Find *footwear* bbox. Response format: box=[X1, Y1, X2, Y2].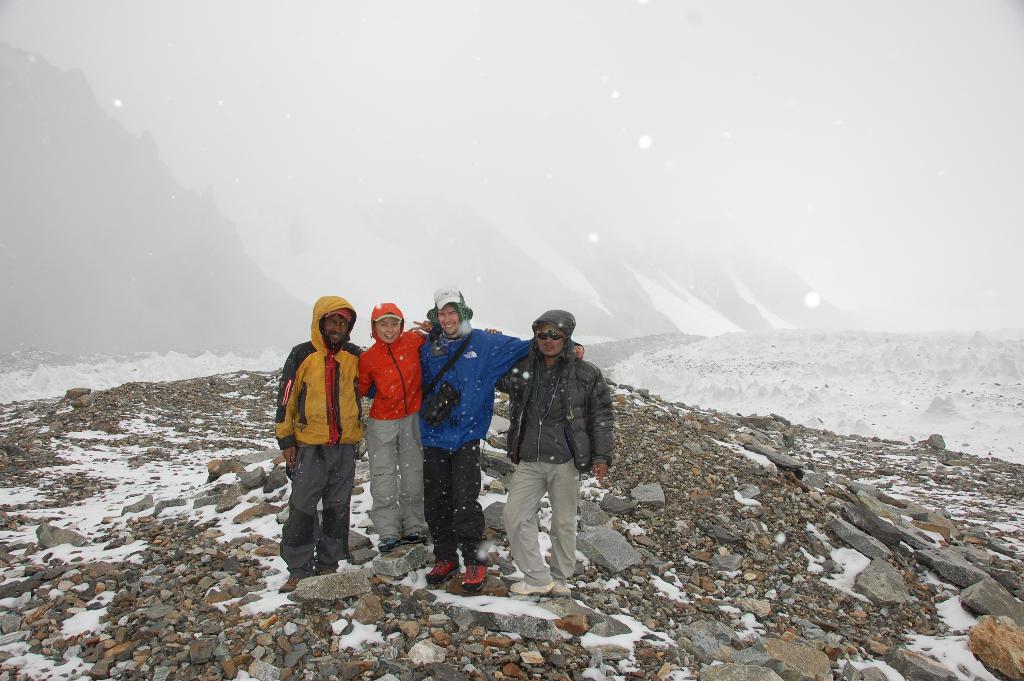
box=[425, 557, 461, 587].
